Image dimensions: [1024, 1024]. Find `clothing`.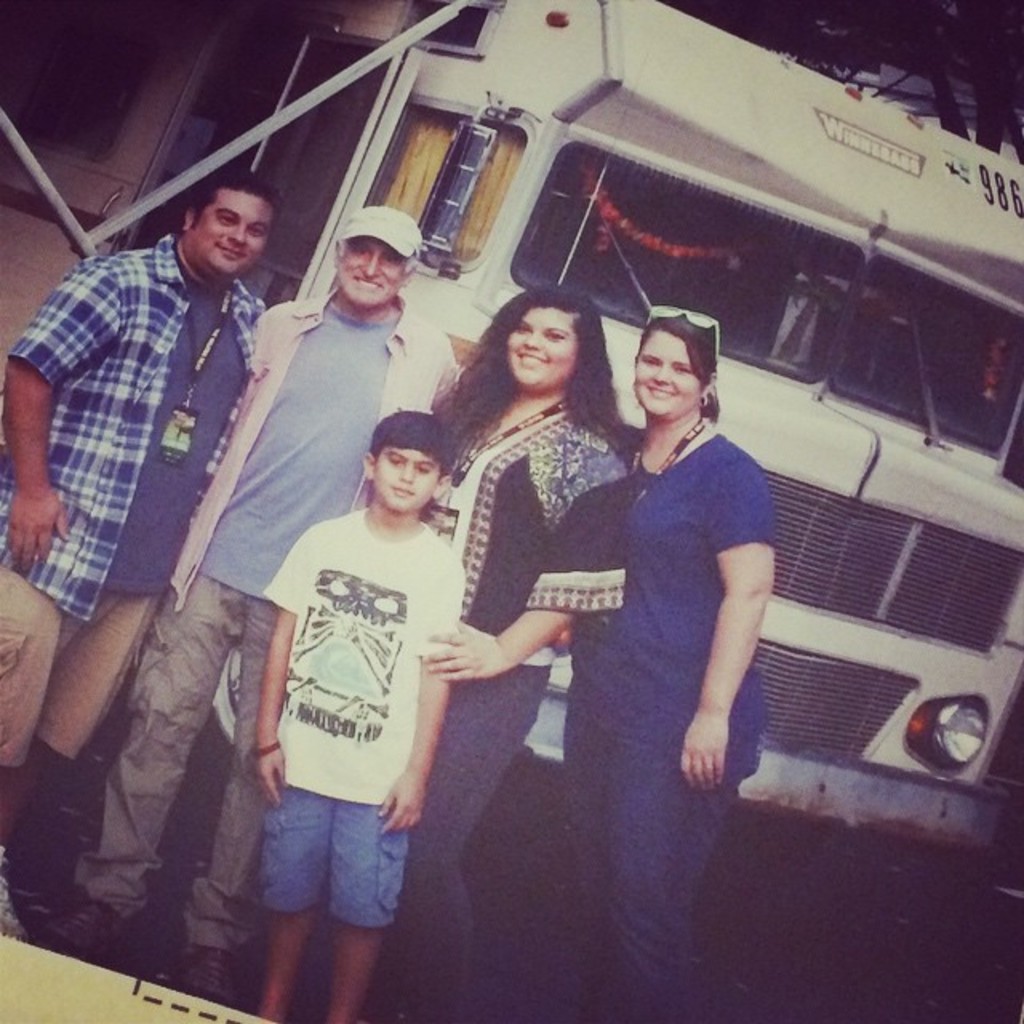
bbox=[240, 509, 458, 933].
